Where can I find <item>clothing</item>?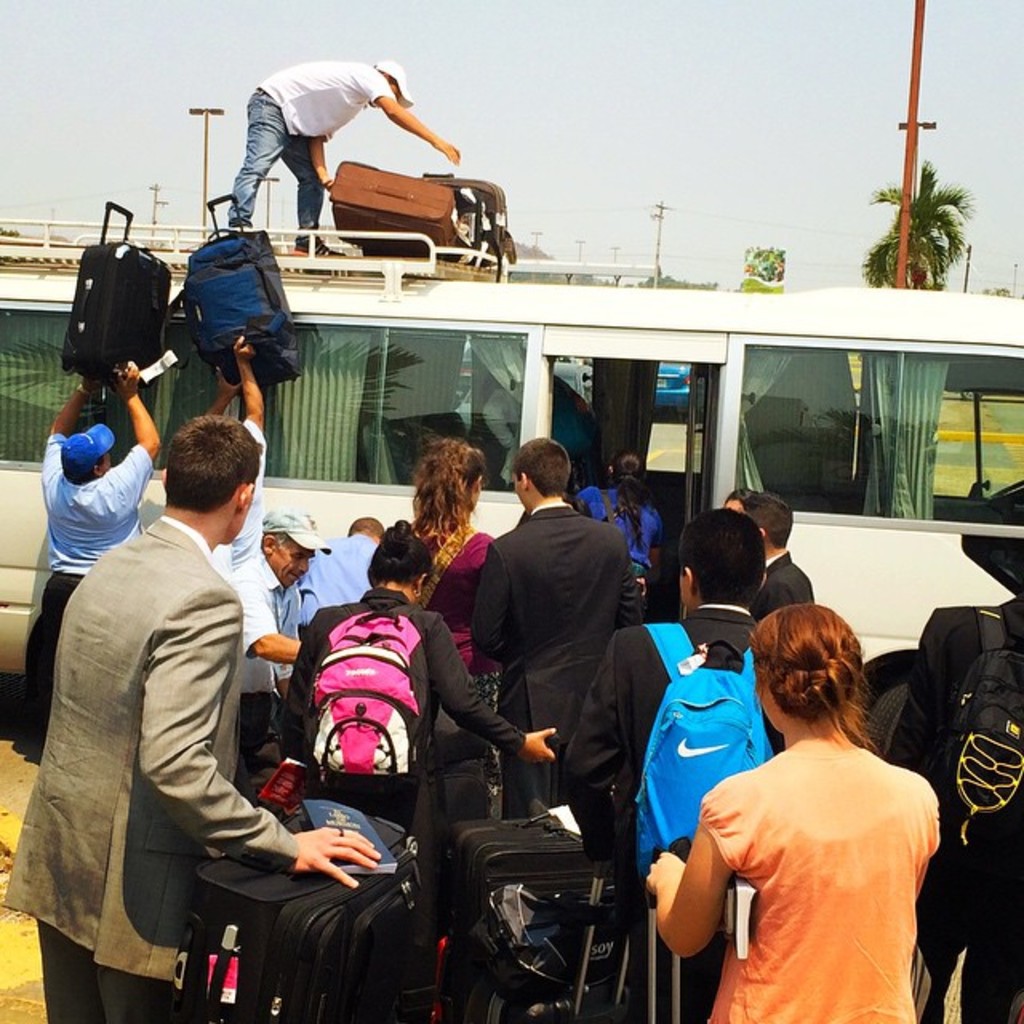
You can find it at rect(418, 523, 494, 1022).
